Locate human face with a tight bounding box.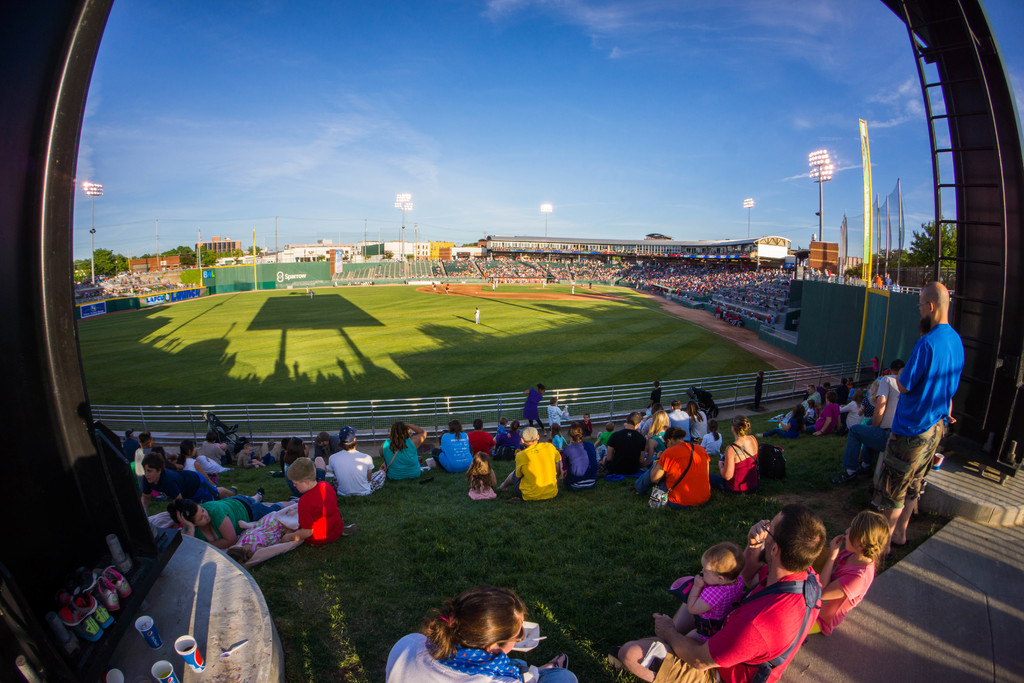
select_region(195, 505, 210, 526).
